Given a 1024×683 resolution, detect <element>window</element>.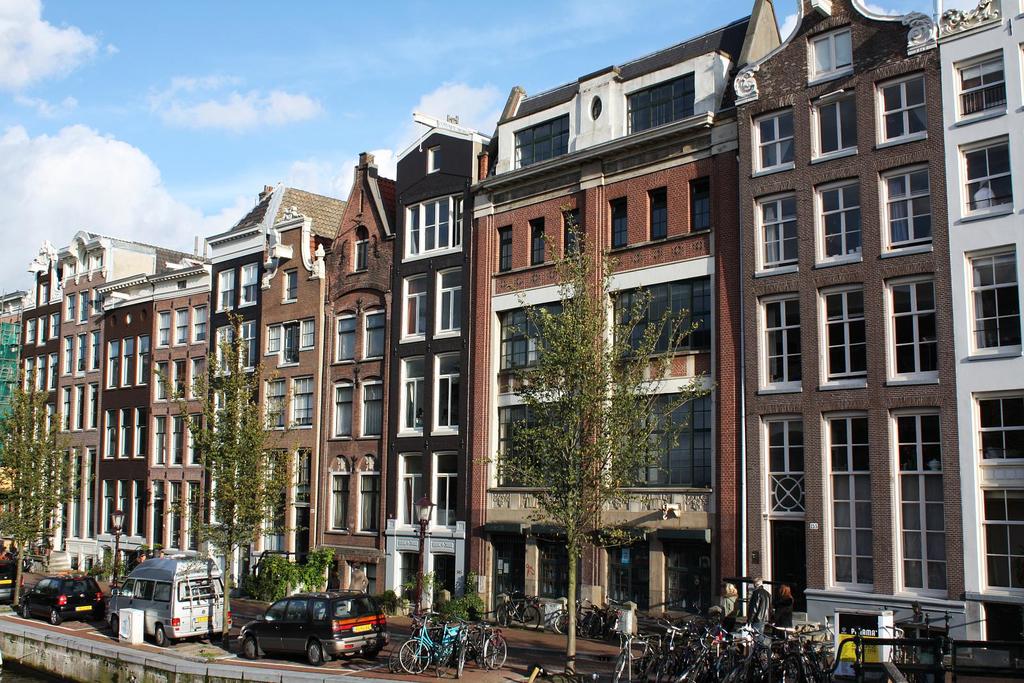
region(434, 362, 463, 429).
